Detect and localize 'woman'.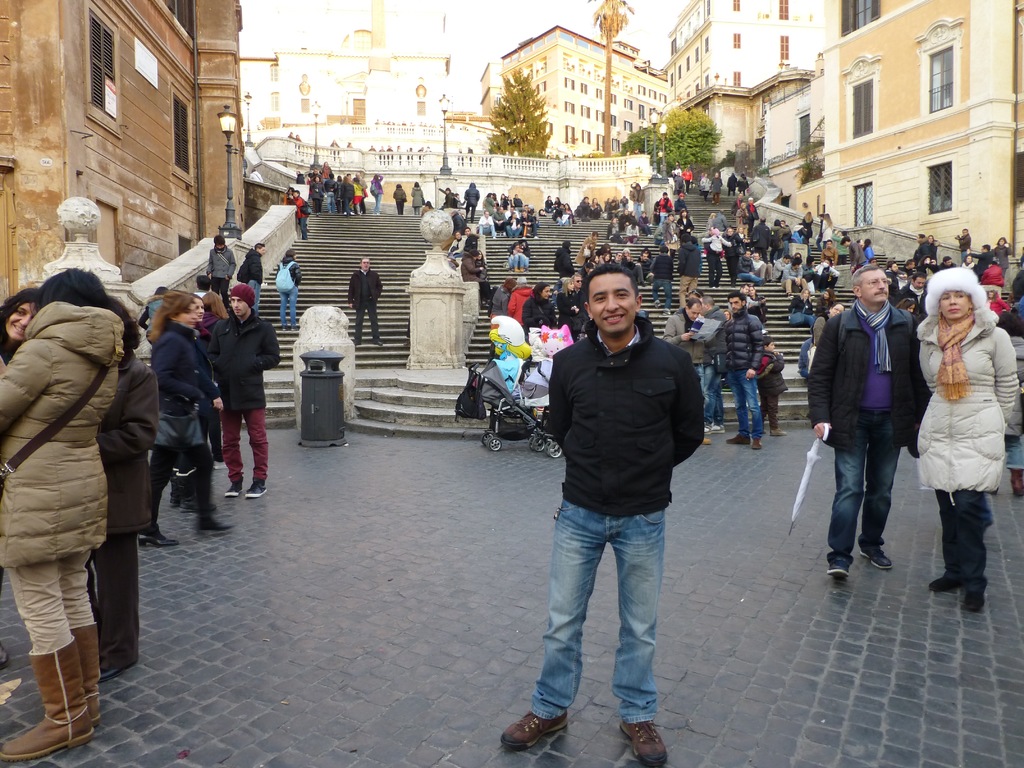
Localized at x1=788 y1=287 x2=817 y2=325.
